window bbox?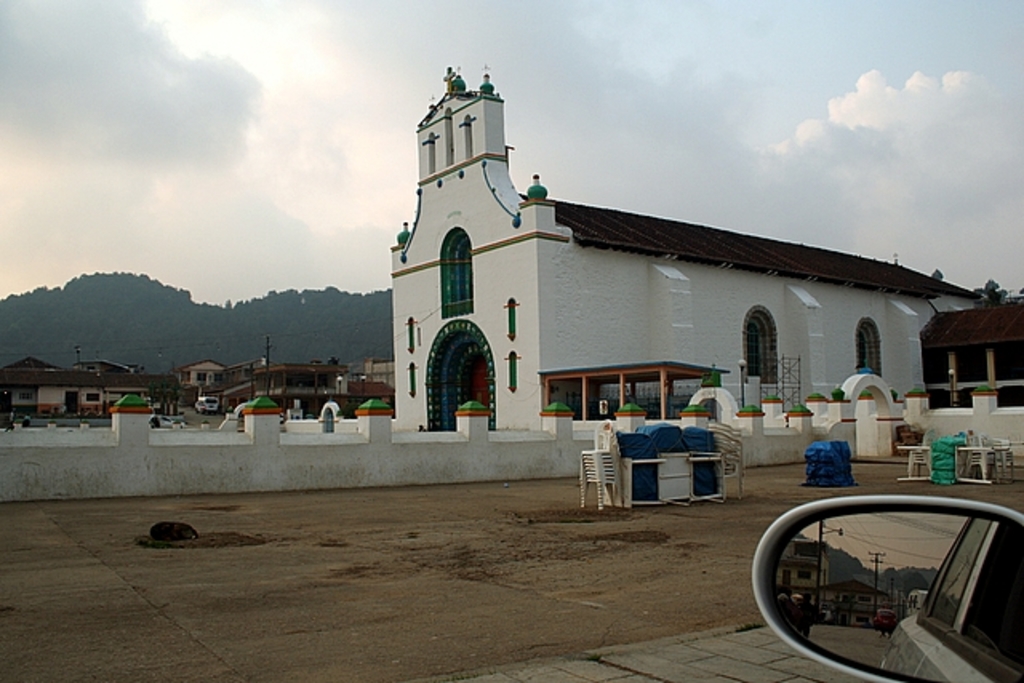
{"x1": 442, "y1": 229, "x2": 477, "y2": 314}
